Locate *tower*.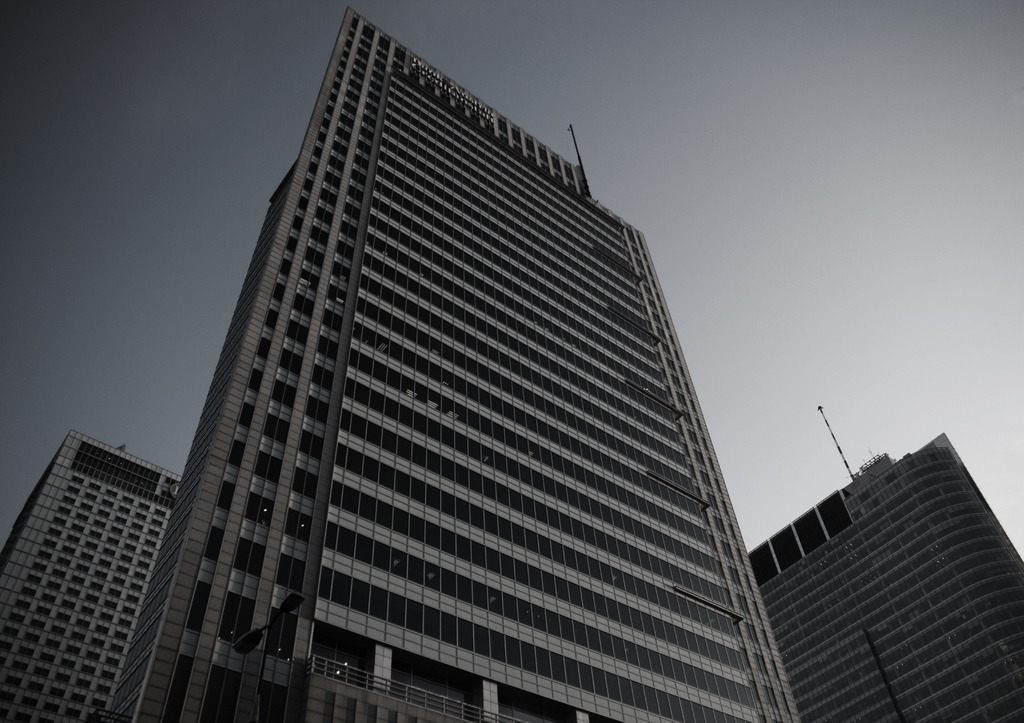
Bounding box: region(750, 402, 1023, 720).
